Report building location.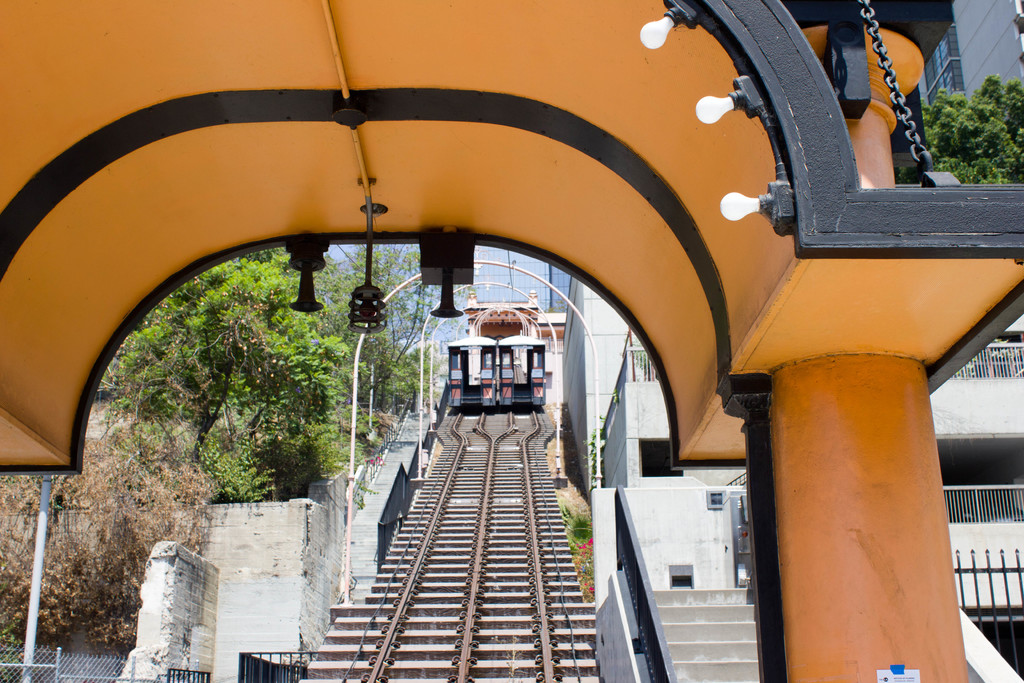
Report: region(316, 239, 570, 391).
